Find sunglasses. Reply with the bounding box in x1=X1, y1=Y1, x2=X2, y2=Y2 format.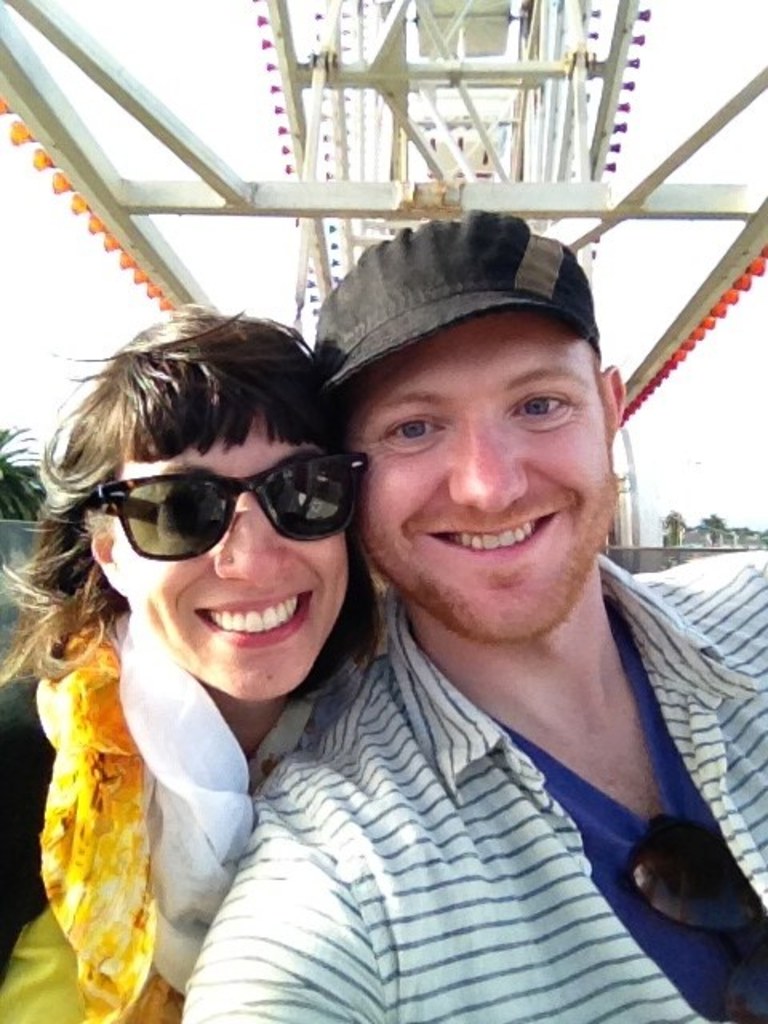
x1=91, y1=456, x2=374, y2=562.
